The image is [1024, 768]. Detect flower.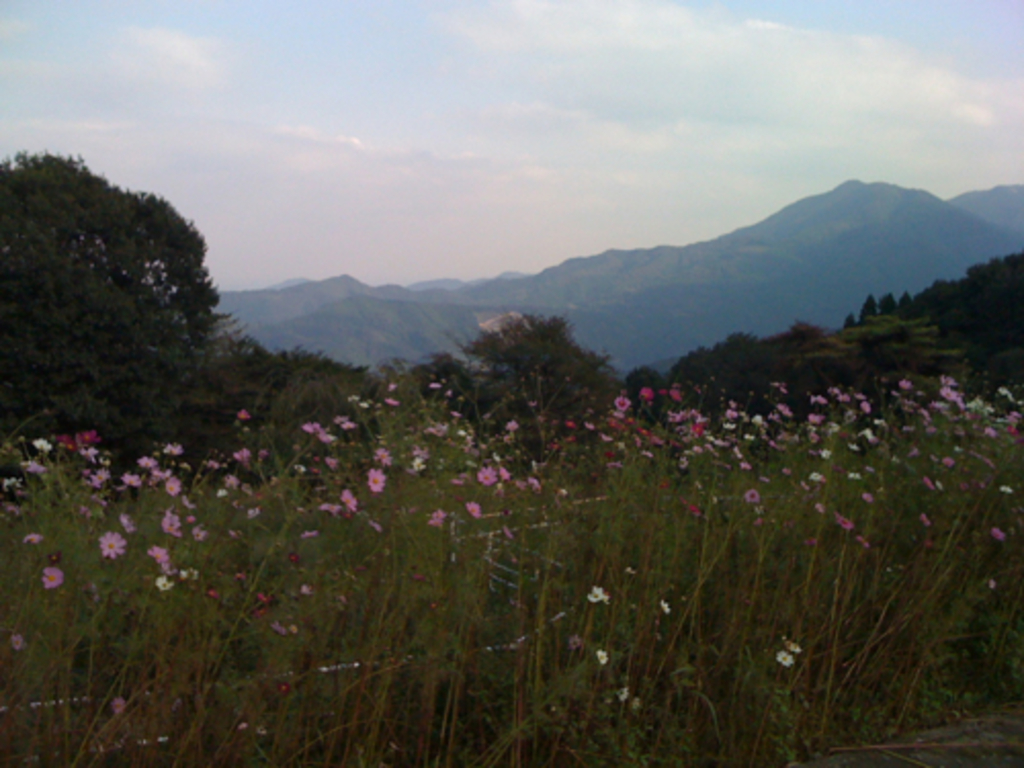
Detection: (598, 649, 610, 664).
